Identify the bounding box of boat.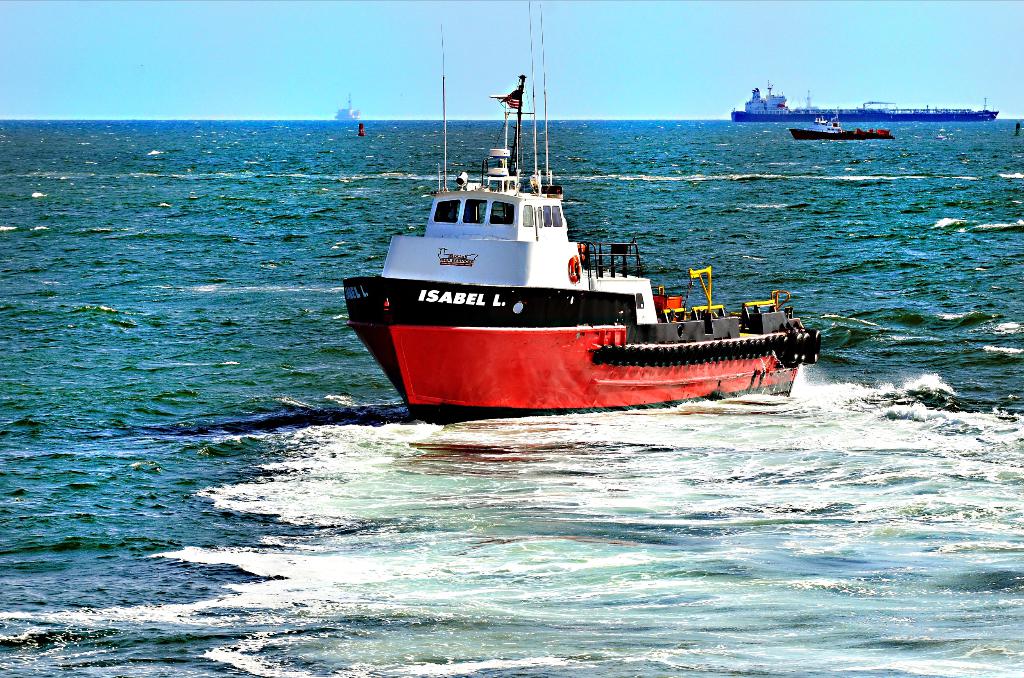
bbox=[790, 121, 888, 145].
